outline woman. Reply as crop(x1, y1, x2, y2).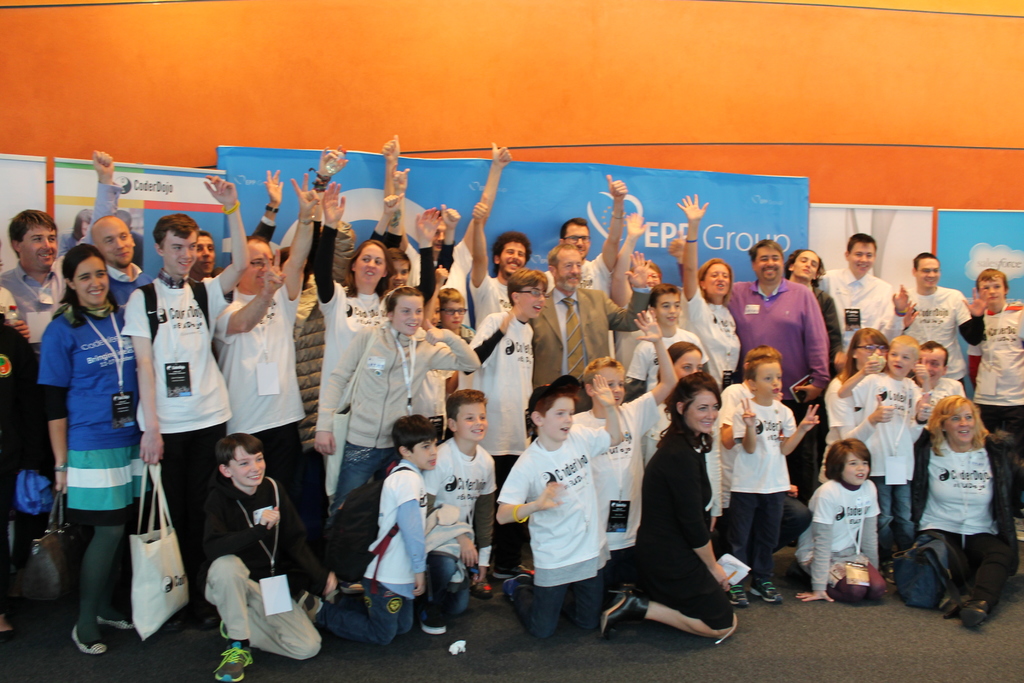
crop(609, 217, 662, 365).
